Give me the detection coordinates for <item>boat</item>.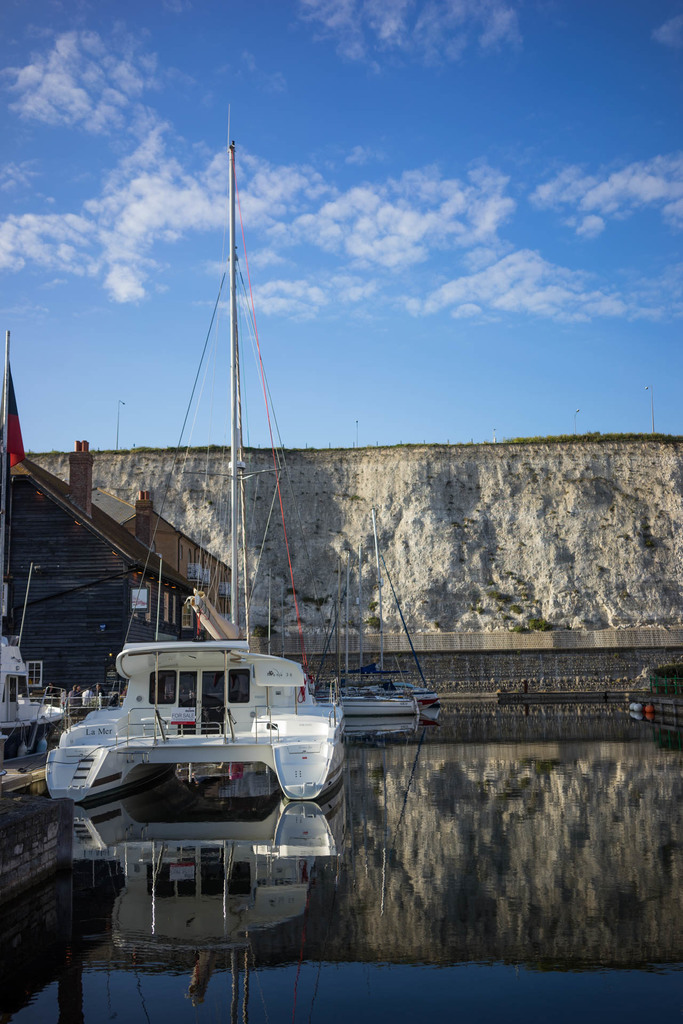
[303,505,446,715].
